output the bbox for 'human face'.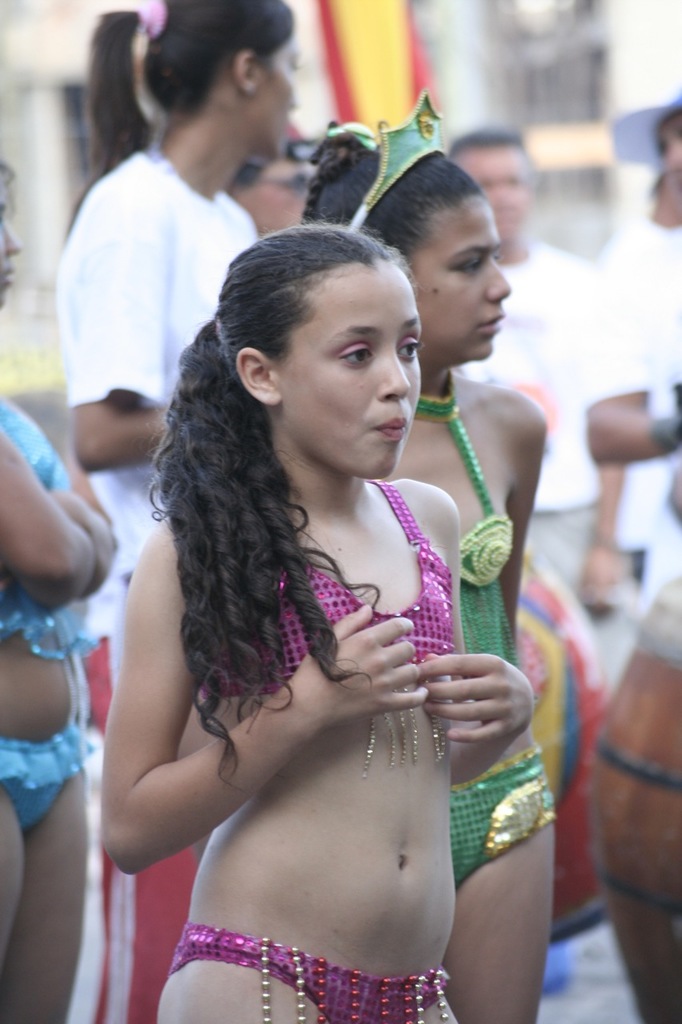
<bbox>254, 26, 298, 163</bbox>.
